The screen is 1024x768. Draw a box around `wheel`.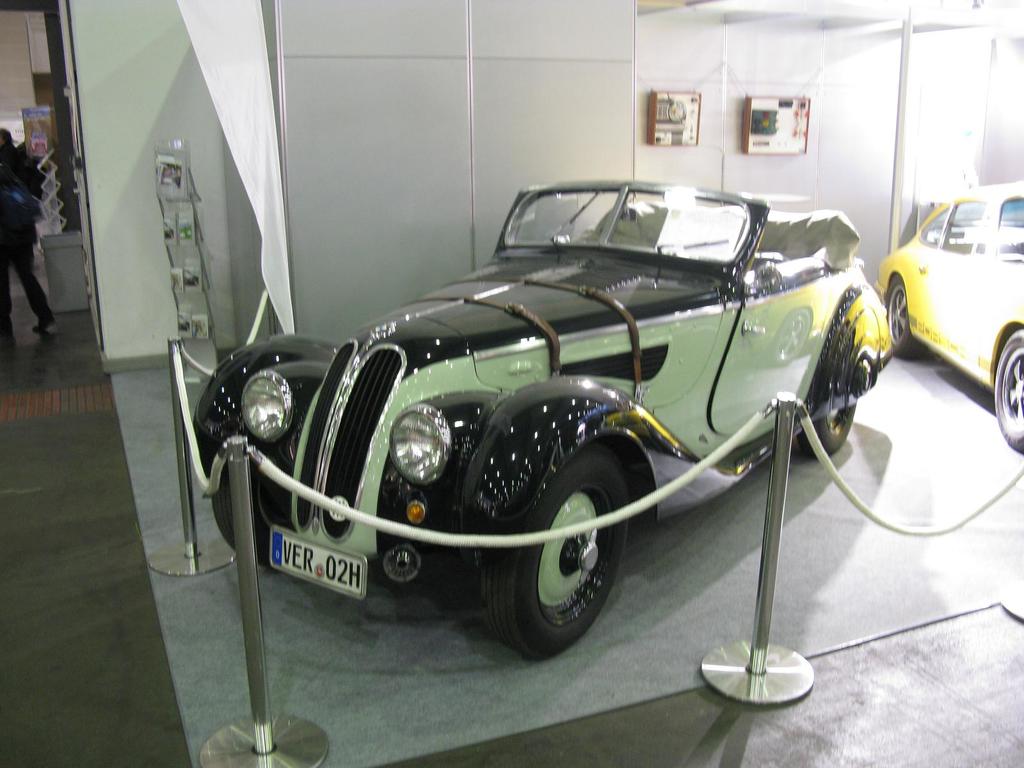
bbox=(207, 464, 280, 574).
